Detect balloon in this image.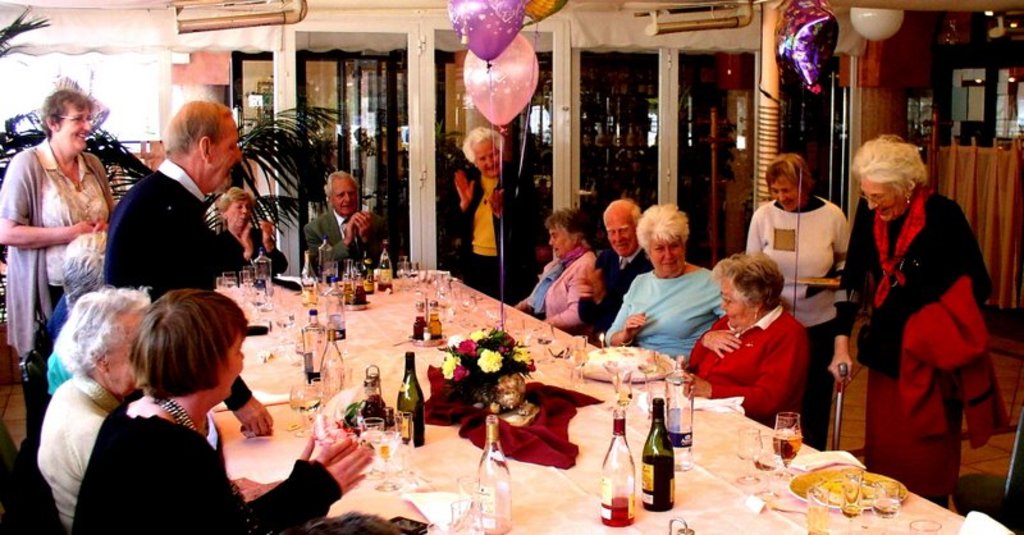
Detection: box=[444, 0, 520, 68].
